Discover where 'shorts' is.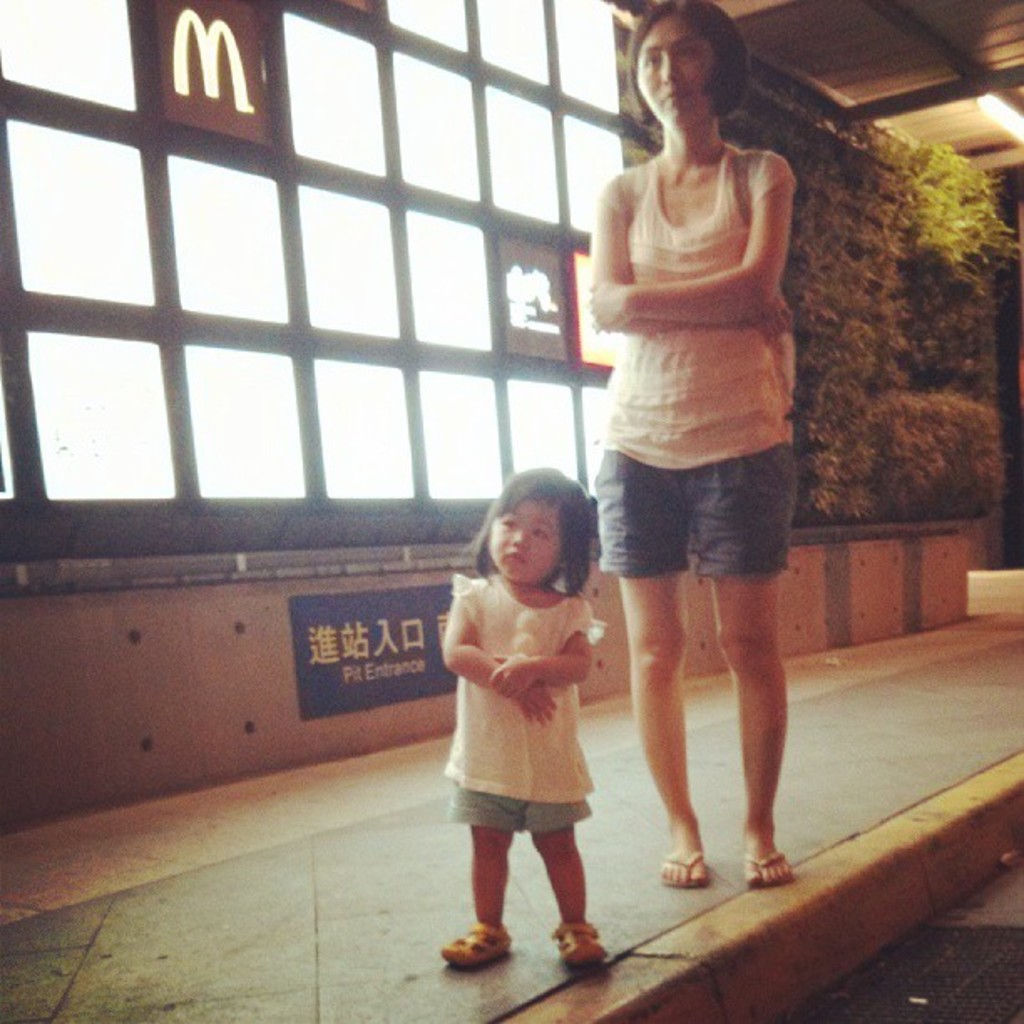
Discovered at <box>577,432,813,601</box>.
